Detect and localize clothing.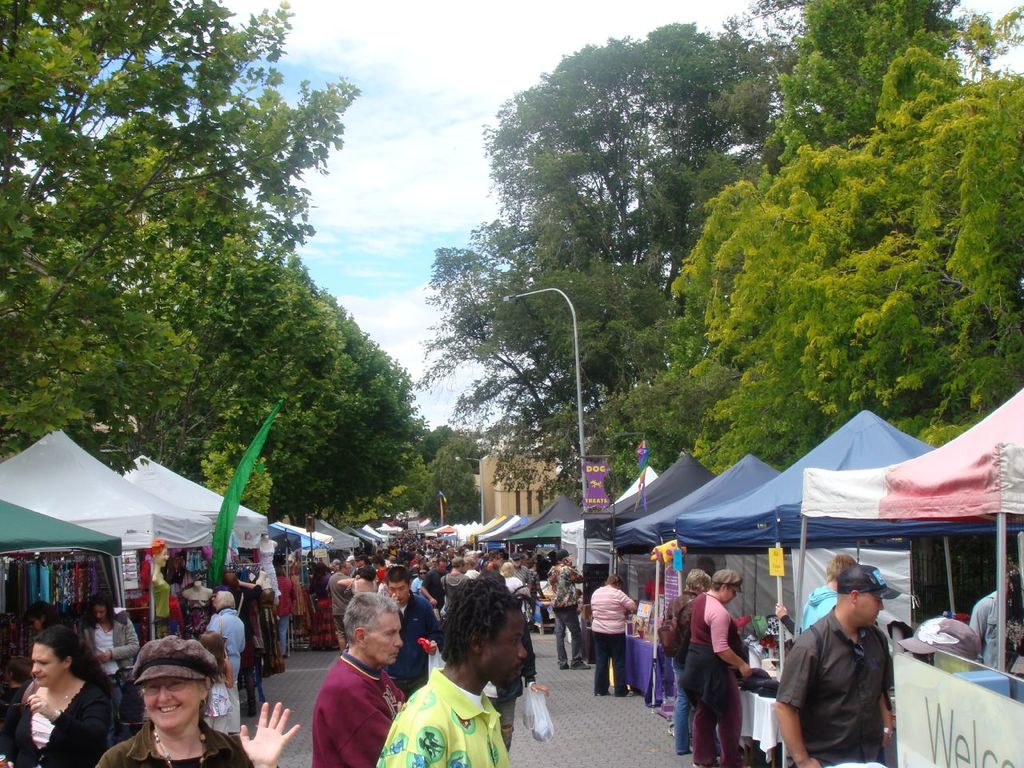
Localized at <region>90, 717, 260, 767</region>.
